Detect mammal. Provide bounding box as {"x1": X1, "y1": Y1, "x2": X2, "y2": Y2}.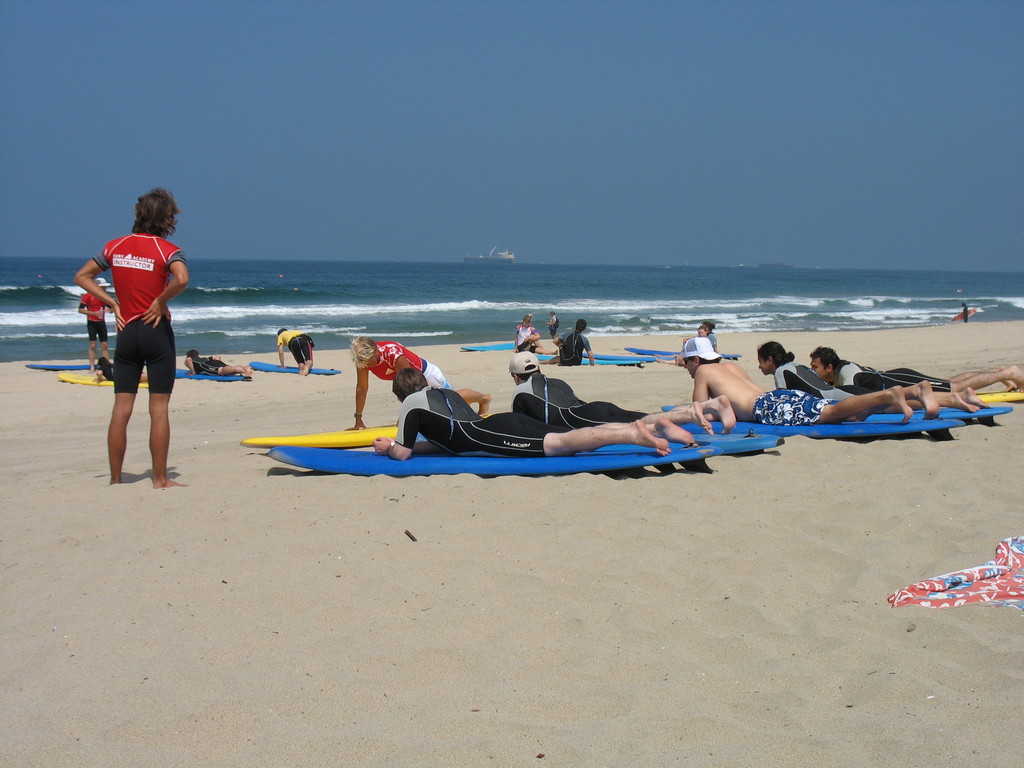
{"x1": 760, "y1": 341, "x2": 981, "y2": 415}.
